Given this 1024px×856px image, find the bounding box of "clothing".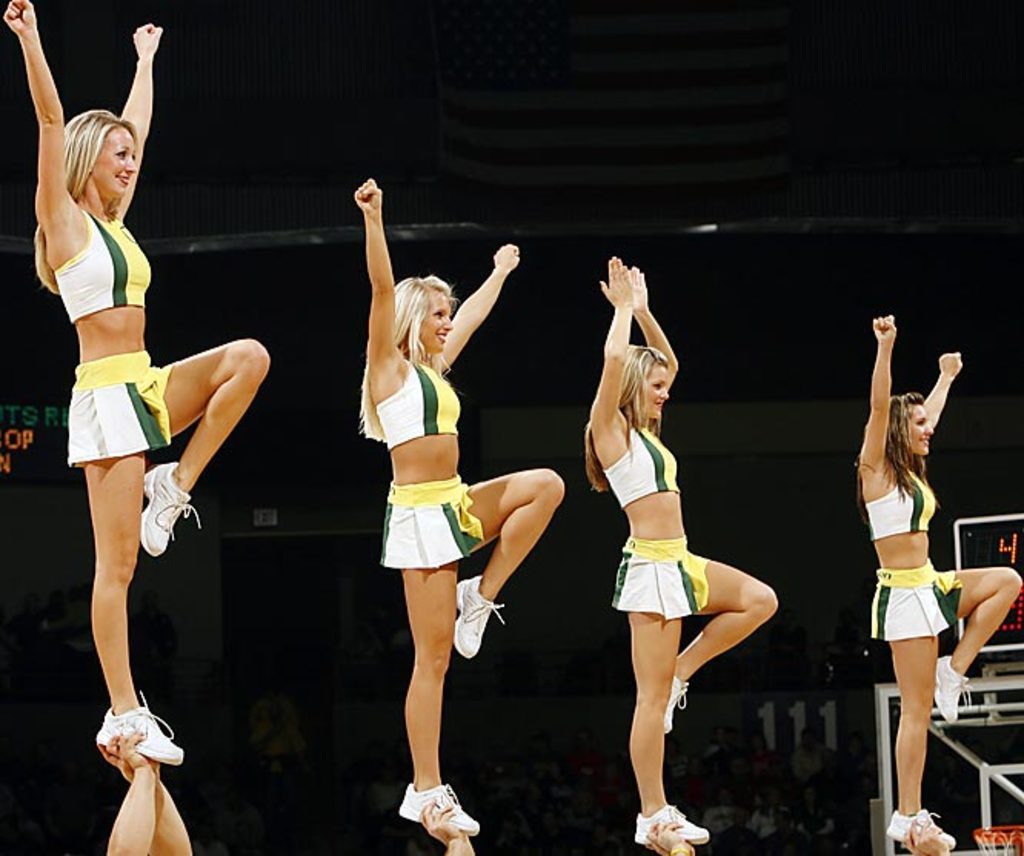
51 209 180 467.
